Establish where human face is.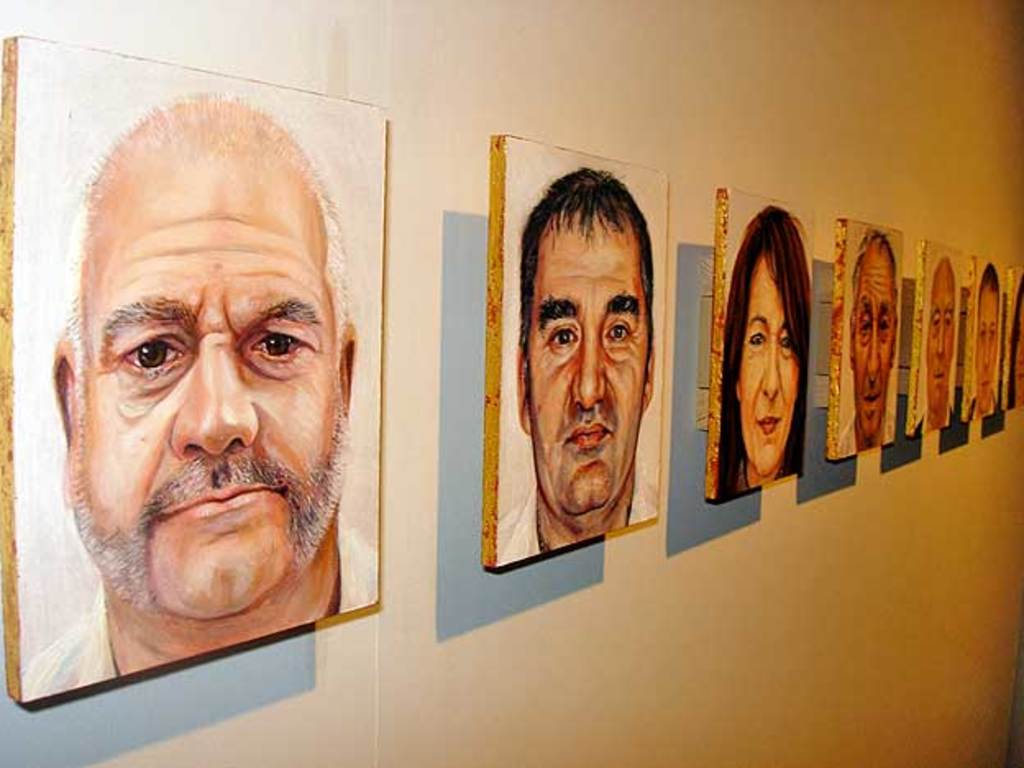
Established at bbox=(737, 253, 799, 481).
